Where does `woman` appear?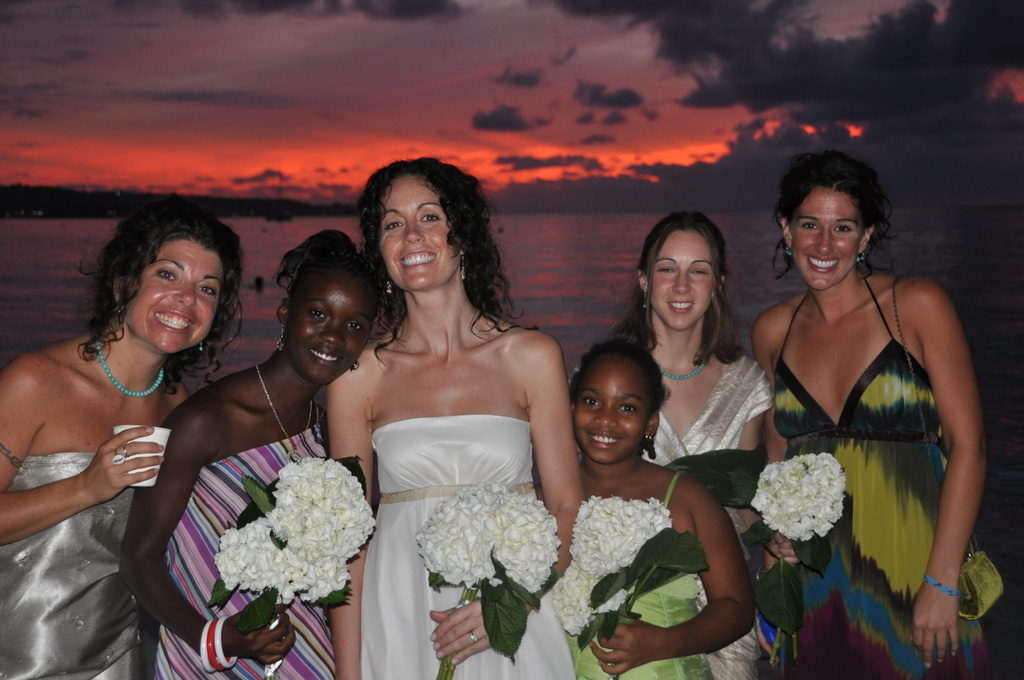
Appears at [left=324, top=157, right=588, bottom=679].
